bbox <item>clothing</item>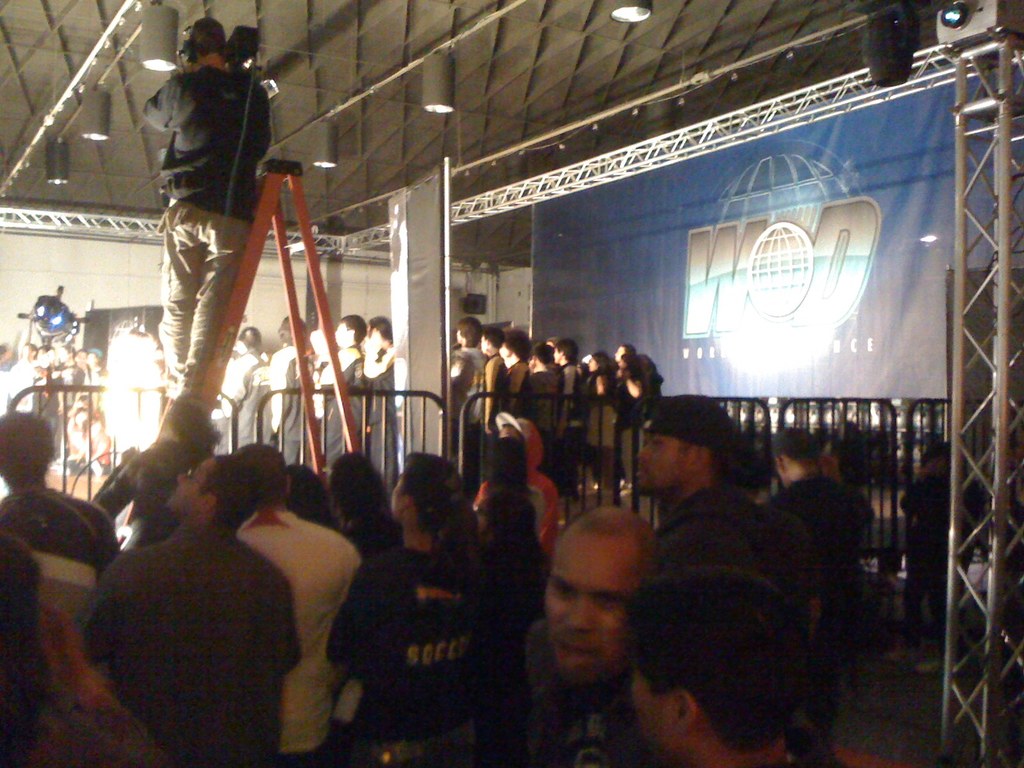
144:67:274:431
